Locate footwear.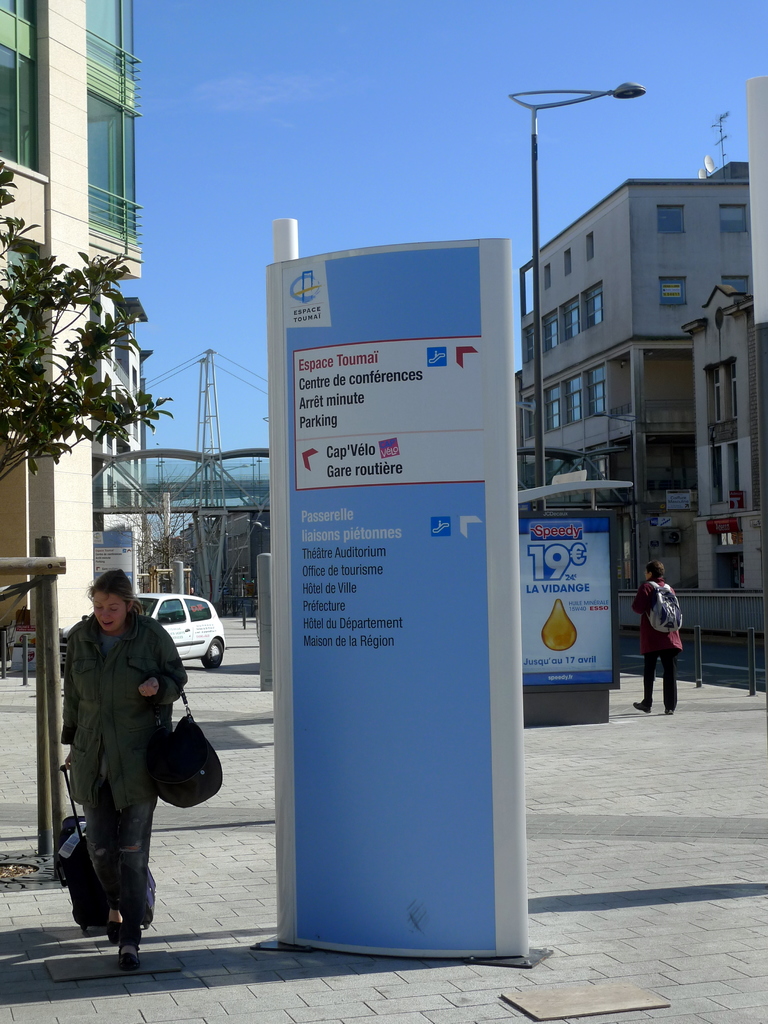
Bounding box: 664 707 673 717.
